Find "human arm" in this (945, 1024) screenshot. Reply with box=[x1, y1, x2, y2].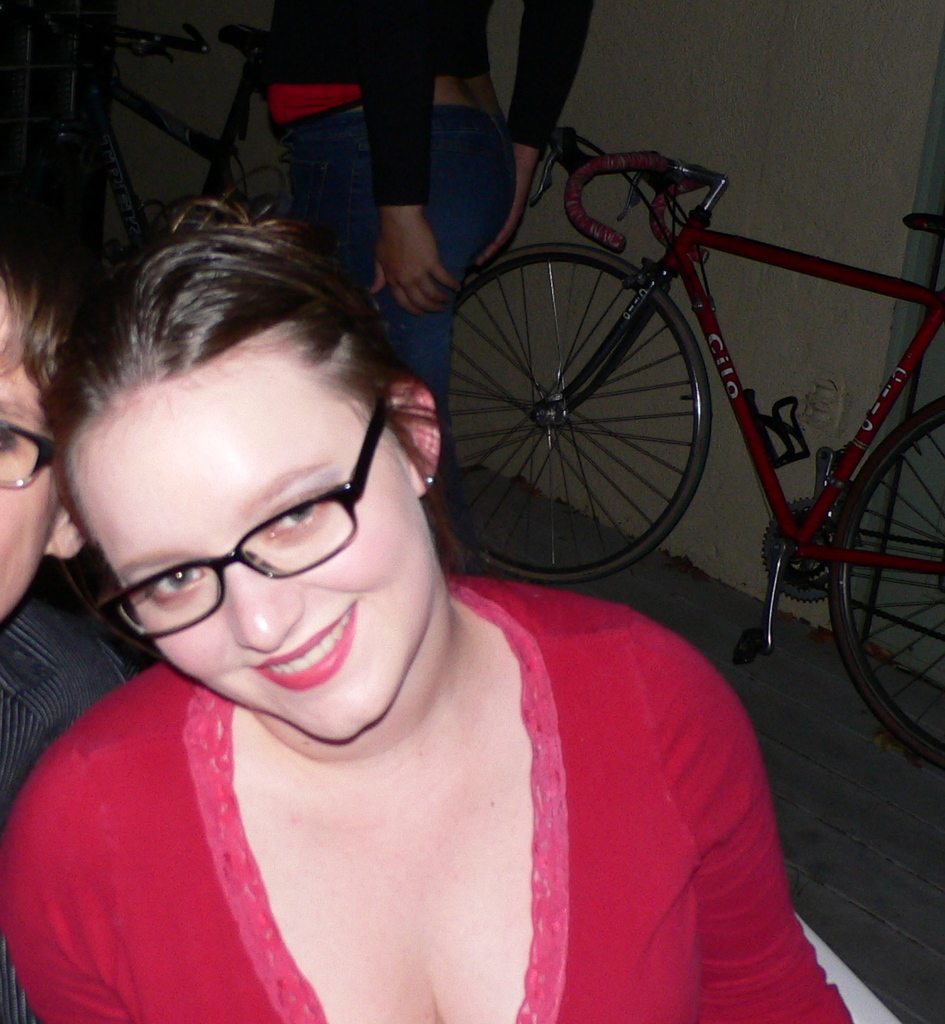
box=[0, 630, 122, 1021].
